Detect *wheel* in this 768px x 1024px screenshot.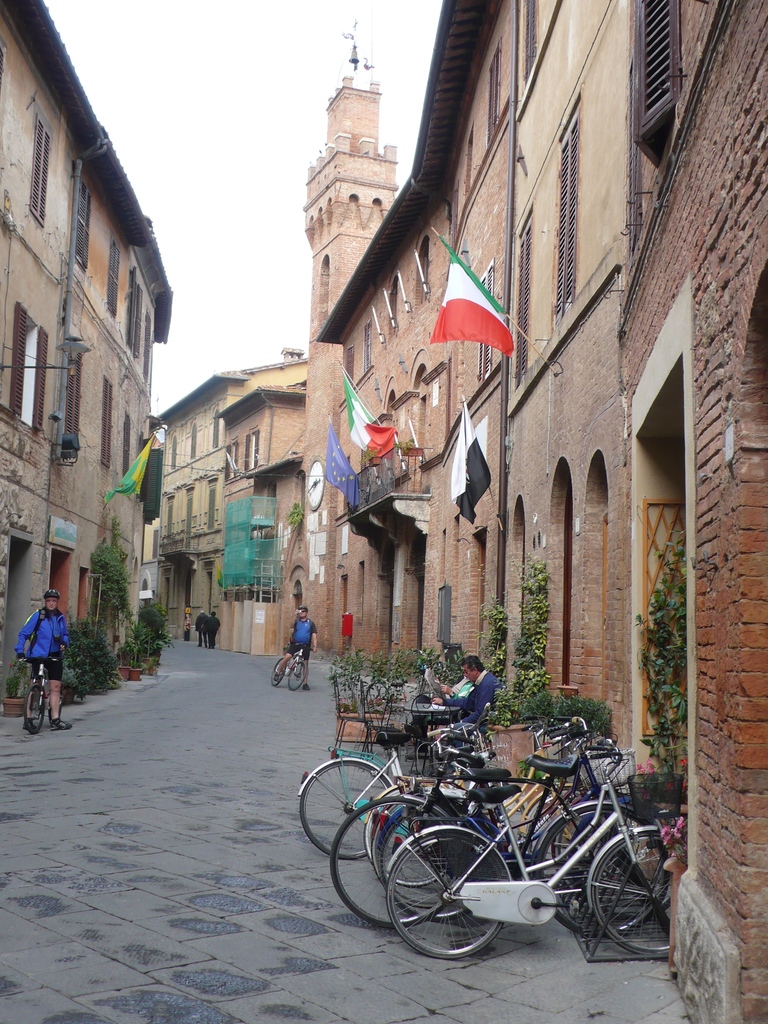
Detection: Rect(21, 685, 45, 739).
